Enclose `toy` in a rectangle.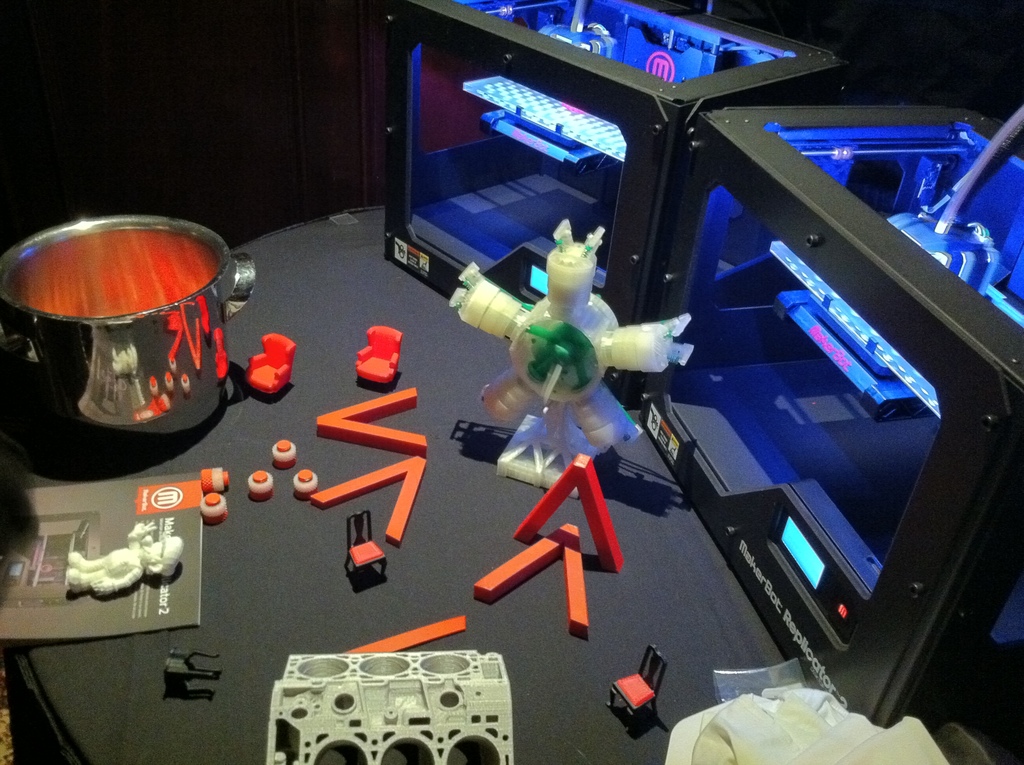
left=358, top=325, right=400, bottom=383.
